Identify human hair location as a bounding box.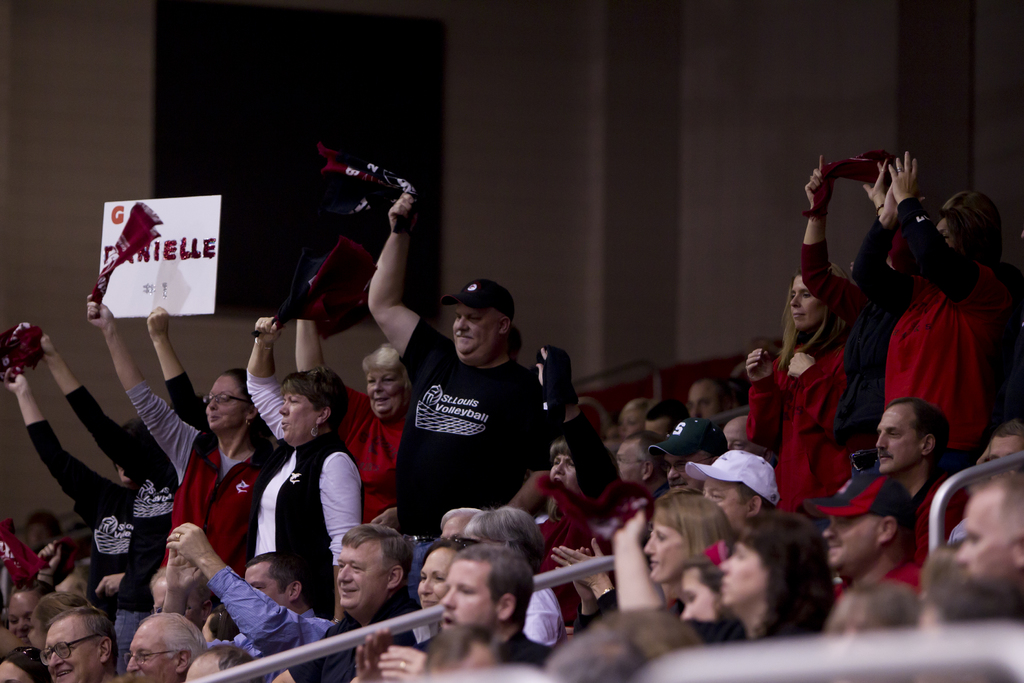
[left=276, top=363, right=349, bottom=436].
